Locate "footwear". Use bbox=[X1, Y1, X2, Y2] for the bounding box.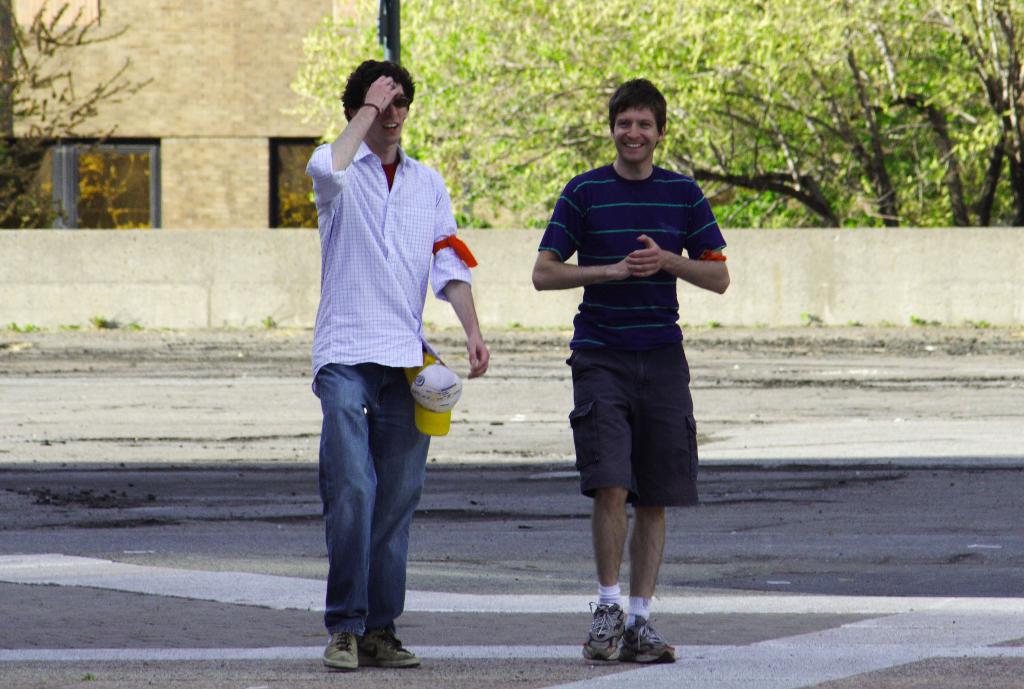
bbox=[590, 601, 635, 664].
